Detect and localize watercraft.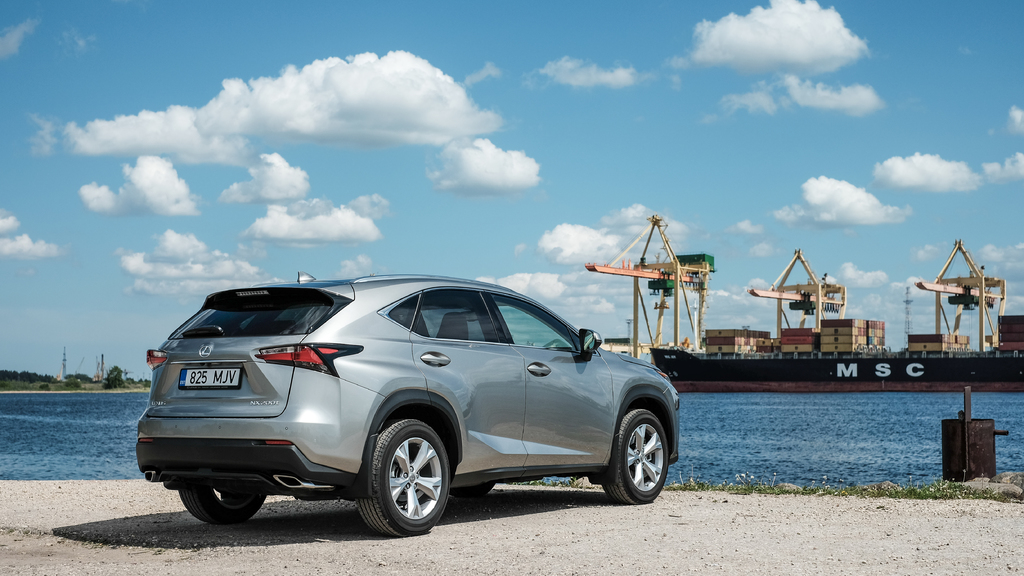
Localized at bbox=[645, 348, 1023, 399].
